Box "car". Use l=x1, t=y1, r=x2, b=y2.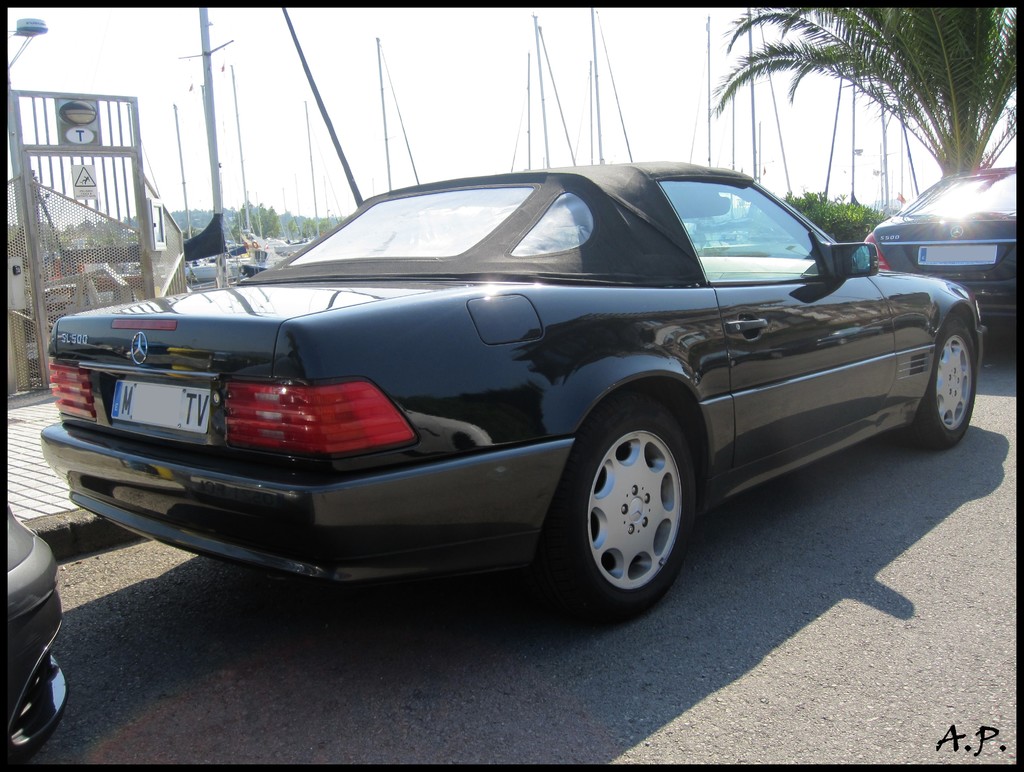
l=867, t=161, r=1019, b=325.
